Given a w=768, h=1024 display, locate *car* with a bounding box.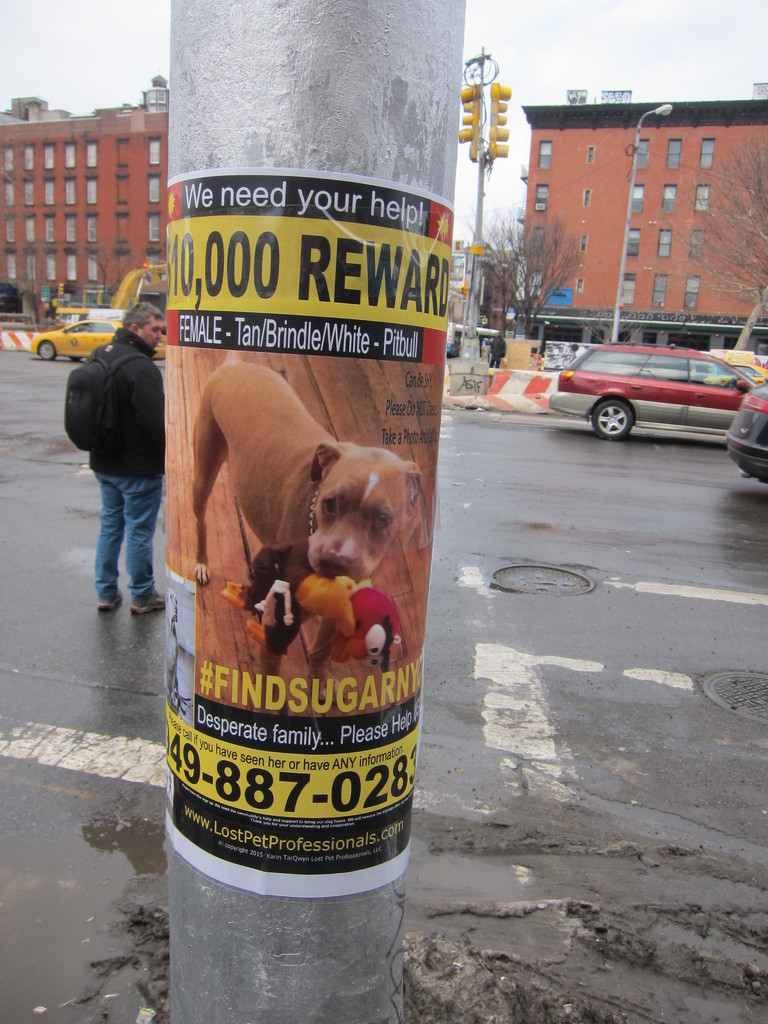
Located: 552,346,755,444.
